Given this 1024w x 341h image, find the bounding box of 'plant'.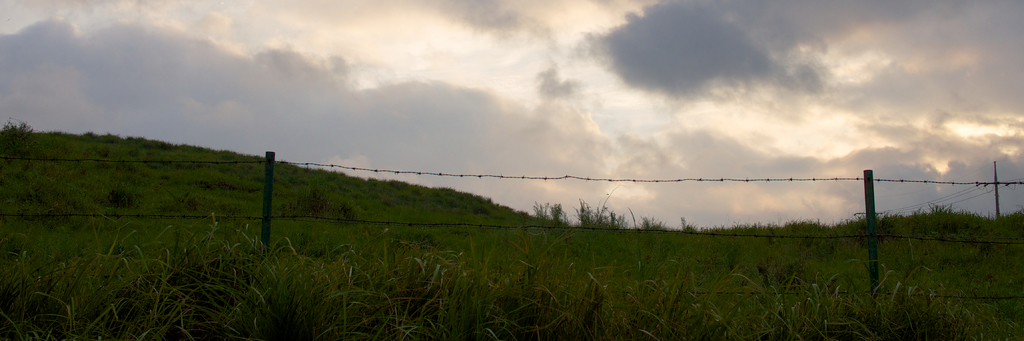
[x1=529, y1=203, x2=569, y2=221].
